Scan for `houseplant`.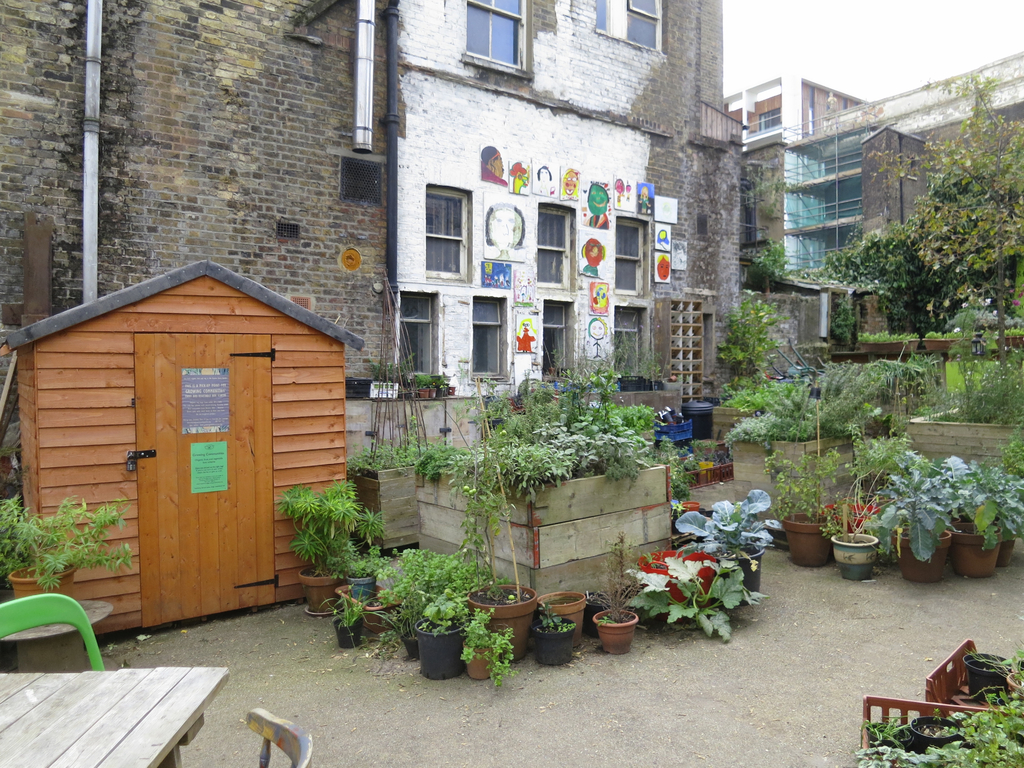
Scan result: [0, 480, 138, 631].
